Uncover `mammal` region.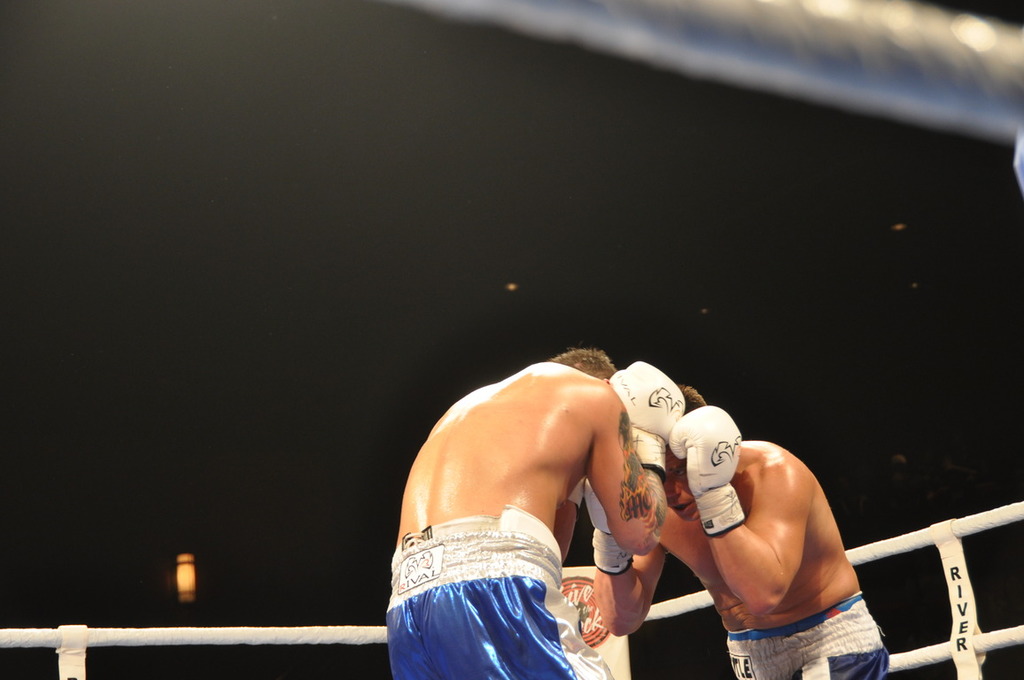
Uncovered: left=403, top=353, right=707, bottom=664.
